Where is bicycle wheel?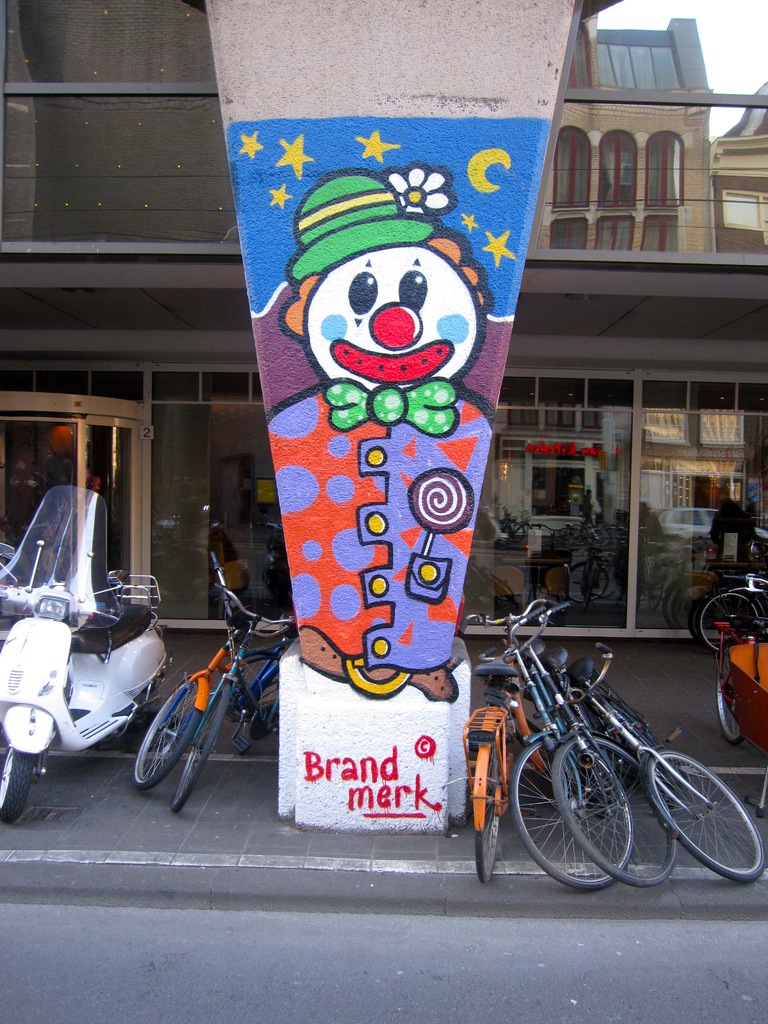
666 741 741 877.
